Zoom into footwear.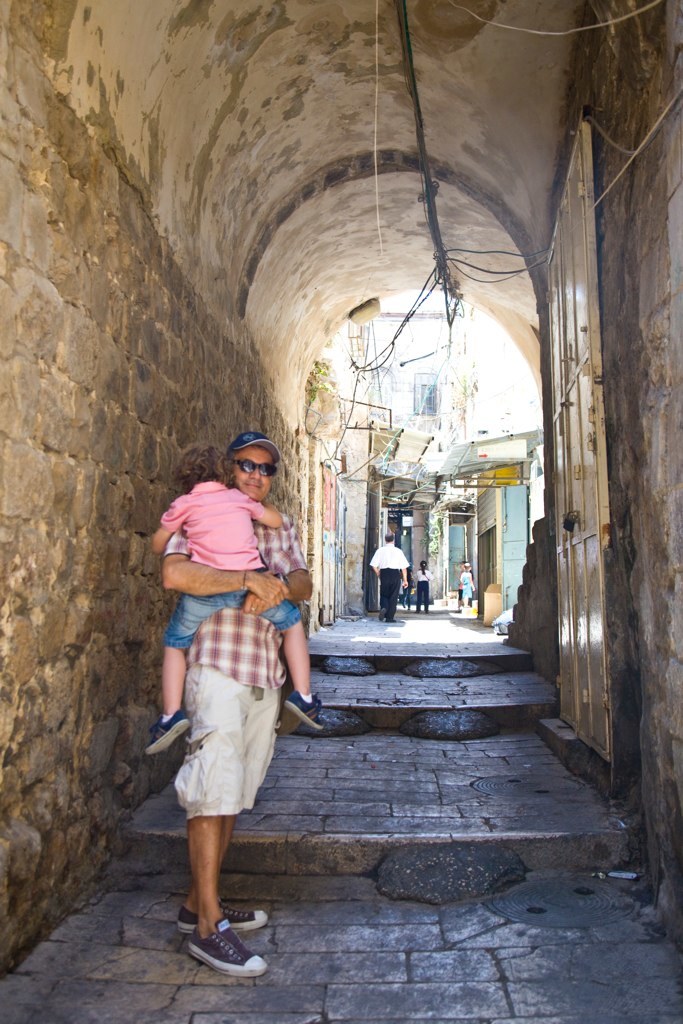
Zoom target: detection(139, 710, 192, 760).
